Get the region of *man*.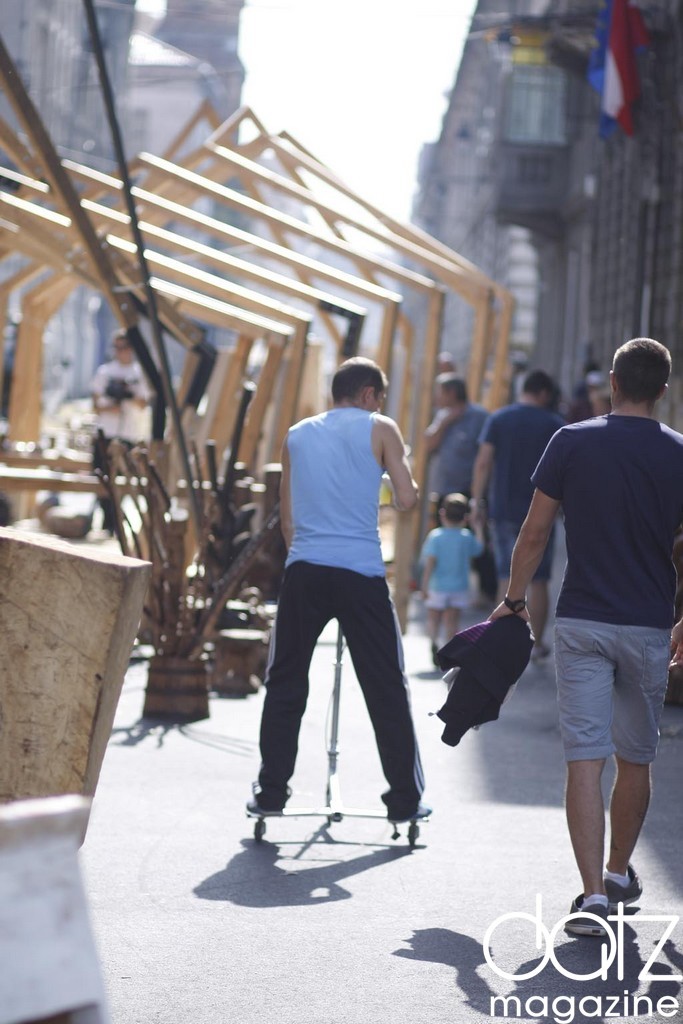
detection(243, 356, 427, 812).
